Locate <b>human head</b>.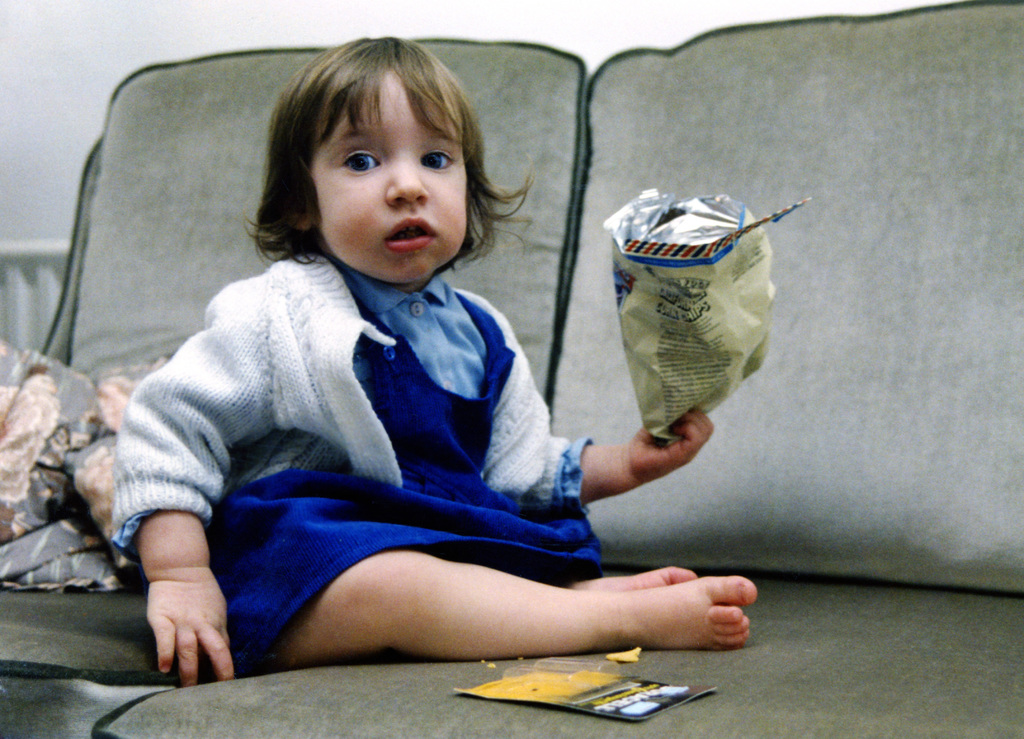
Bounding box: l=244, t=36, r=542, b=283.
